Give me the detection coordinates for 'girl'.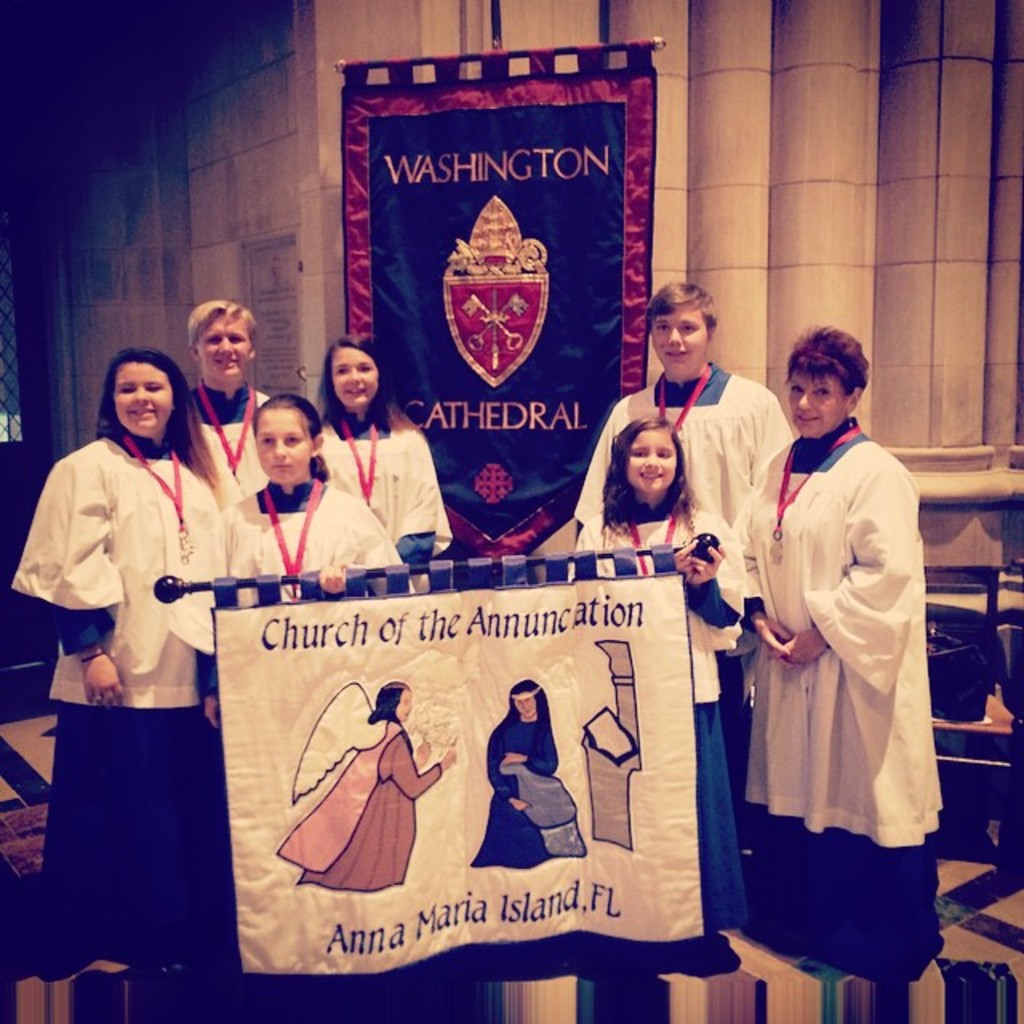
BBox(189, 403, 406, 867).
